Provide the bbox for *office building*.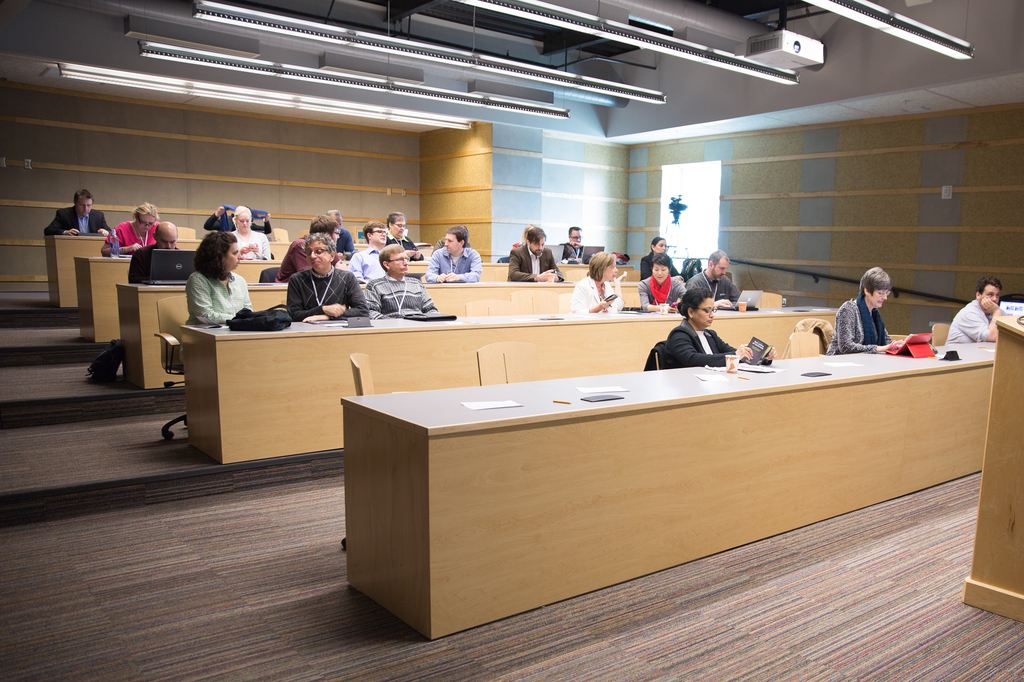
select_region(120, 0, 982, 681).
